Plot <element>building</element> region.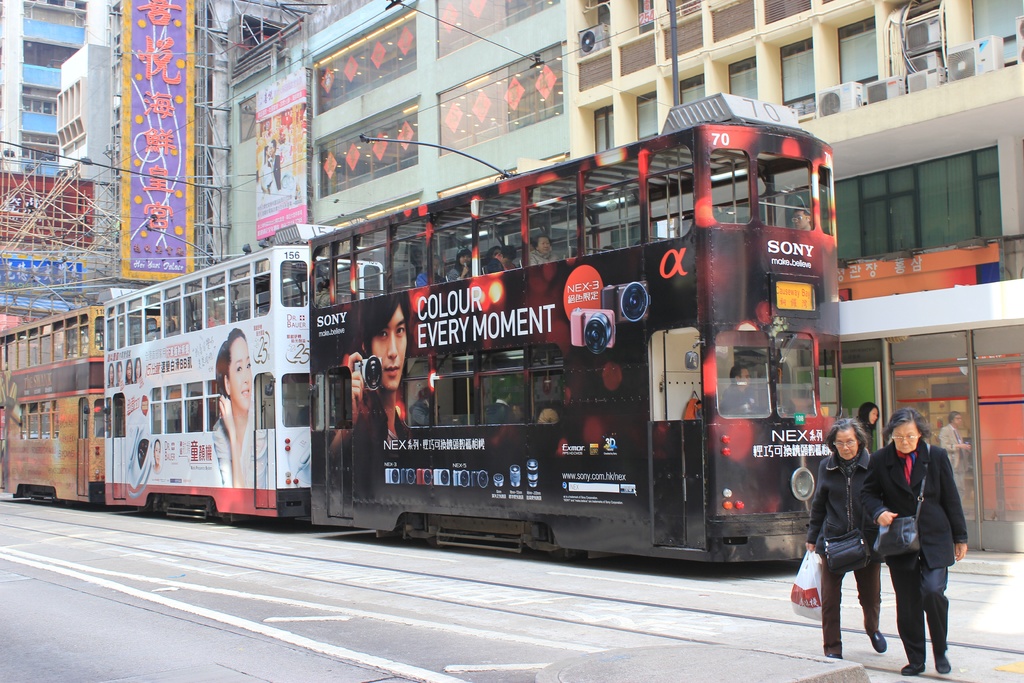
Plotted at detection(563, 0, 1023, 552).
